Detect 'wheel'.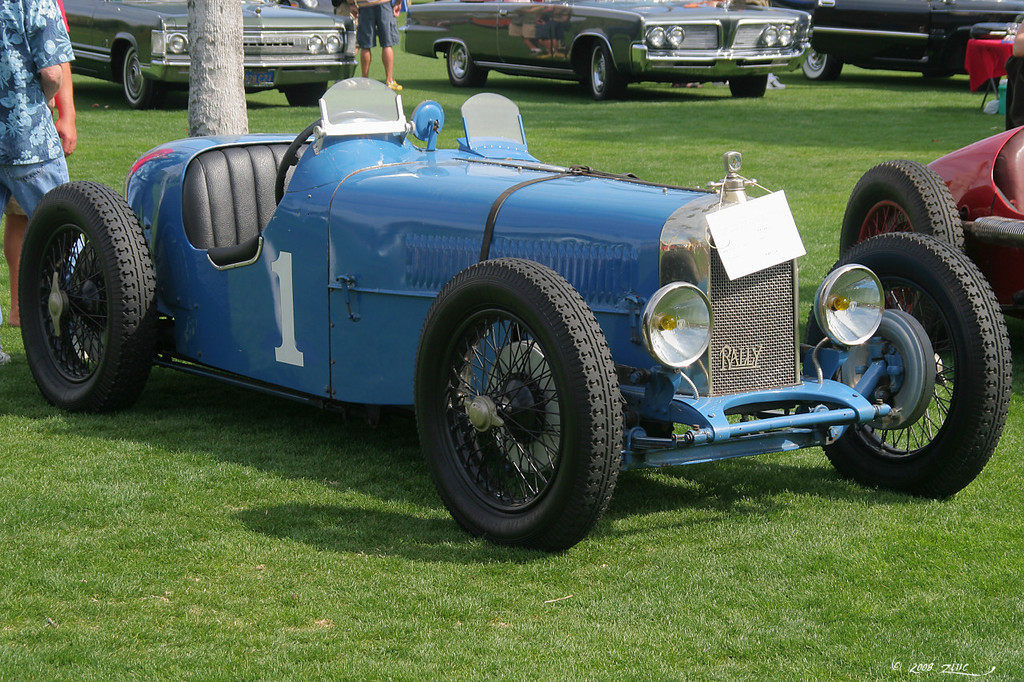
Detected at [x1=121, y1=46, x2=163, y2=107].
